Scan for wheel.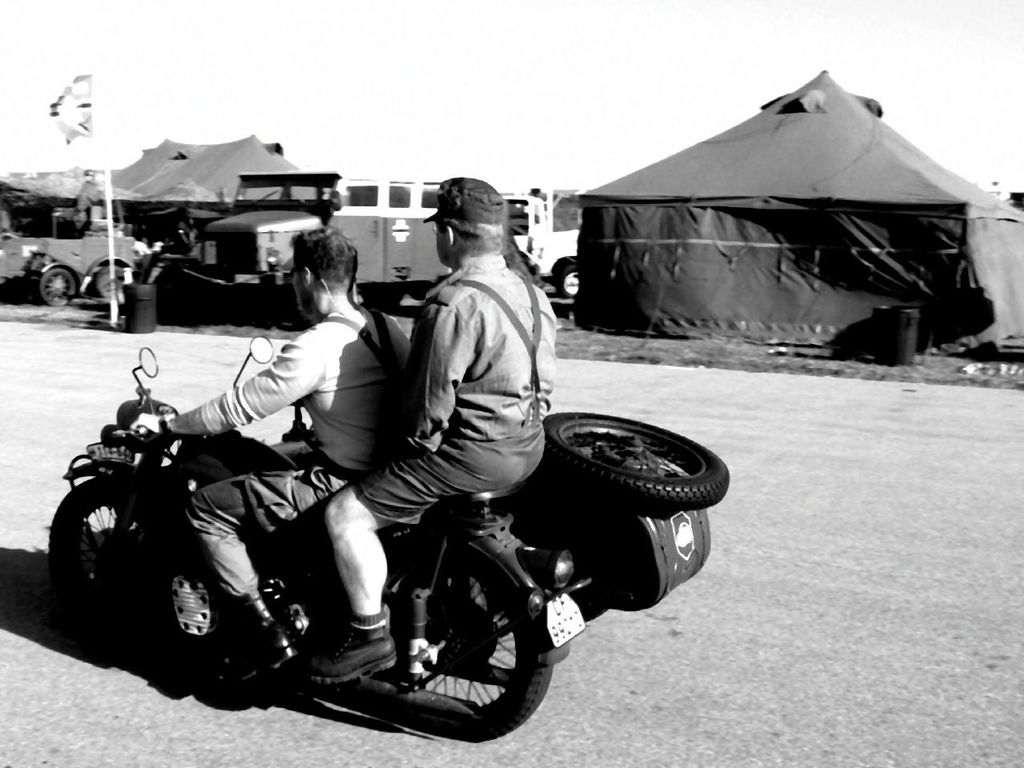
Scan result: left=49, top=487, right=122, bottom=621.
